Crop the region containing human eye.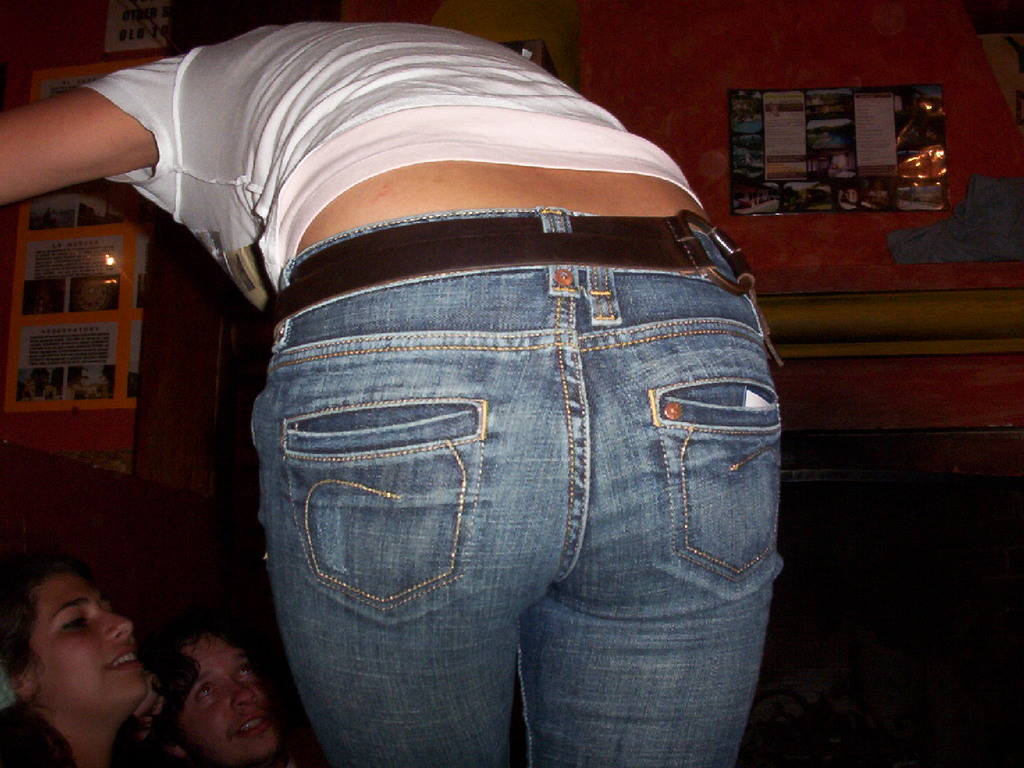
Crop region: <bbox>196, 682, 221, 701</bbox>.
